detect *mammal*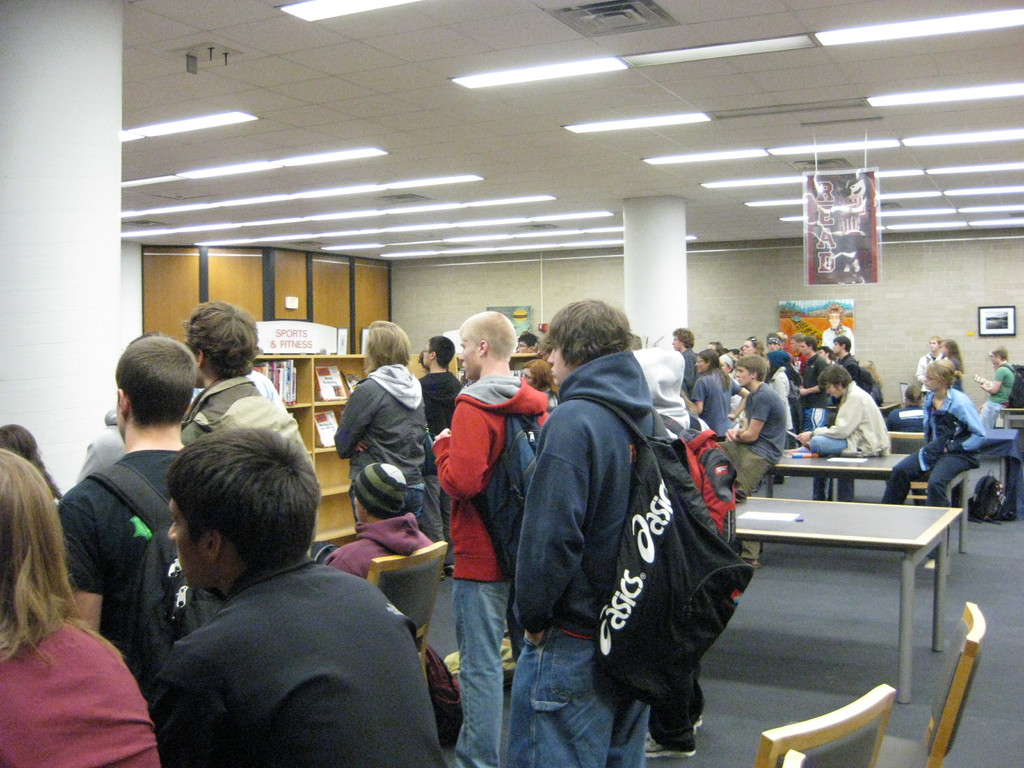
detection(415, 333, 465, 575)
